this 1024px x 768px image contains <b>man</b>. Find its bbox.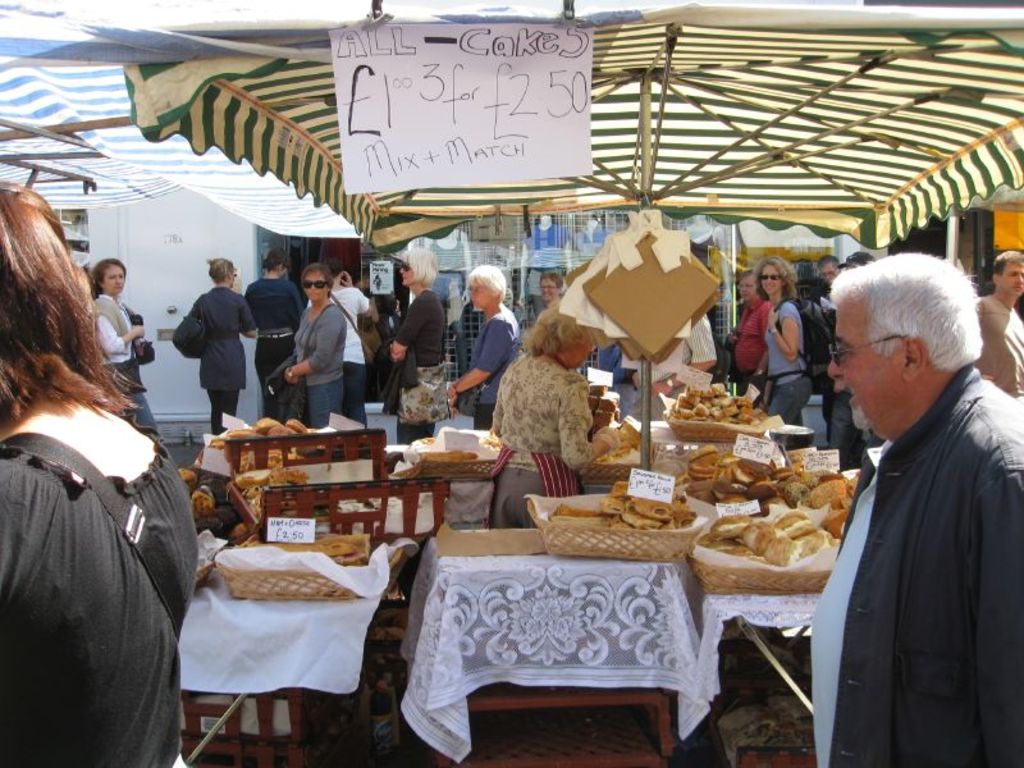
<region>259, 260, 365, 438</region>.
